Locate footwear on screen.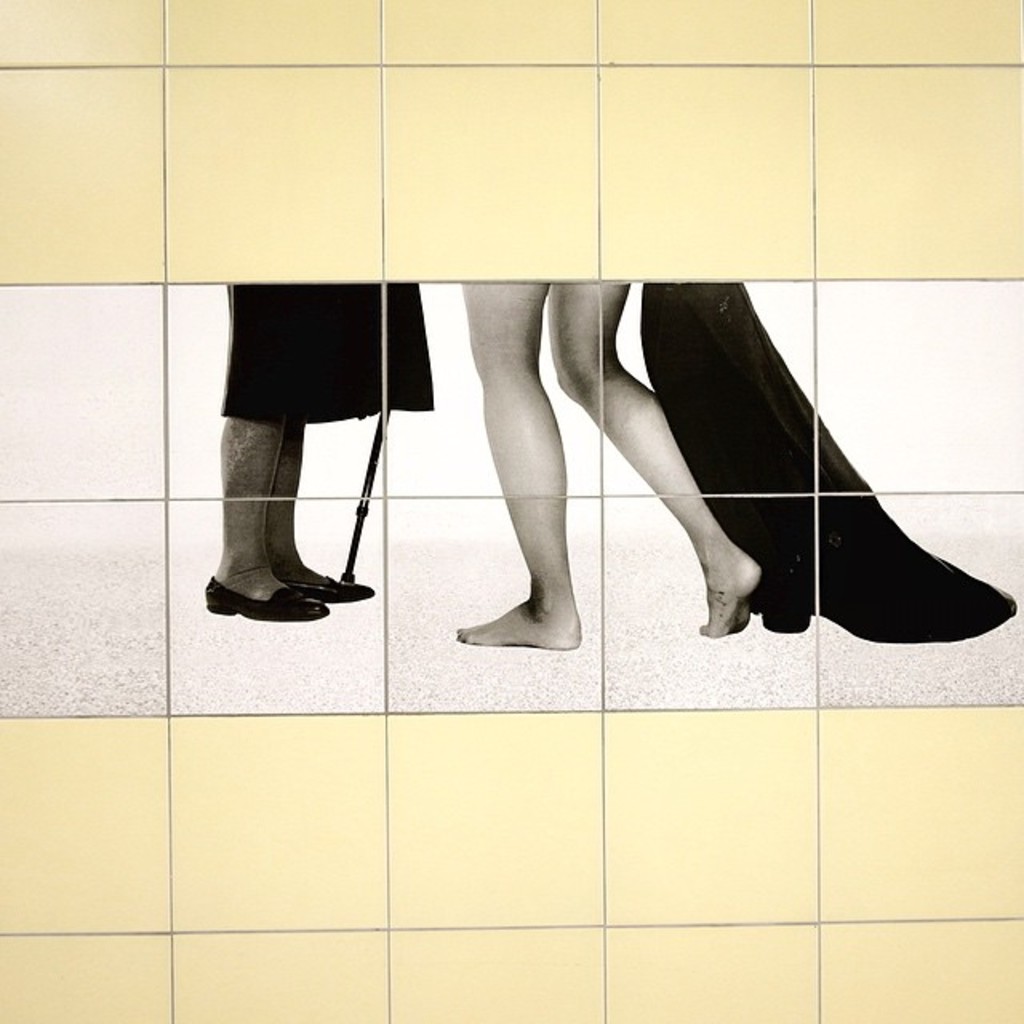
On screen at 274:557:368:598.
